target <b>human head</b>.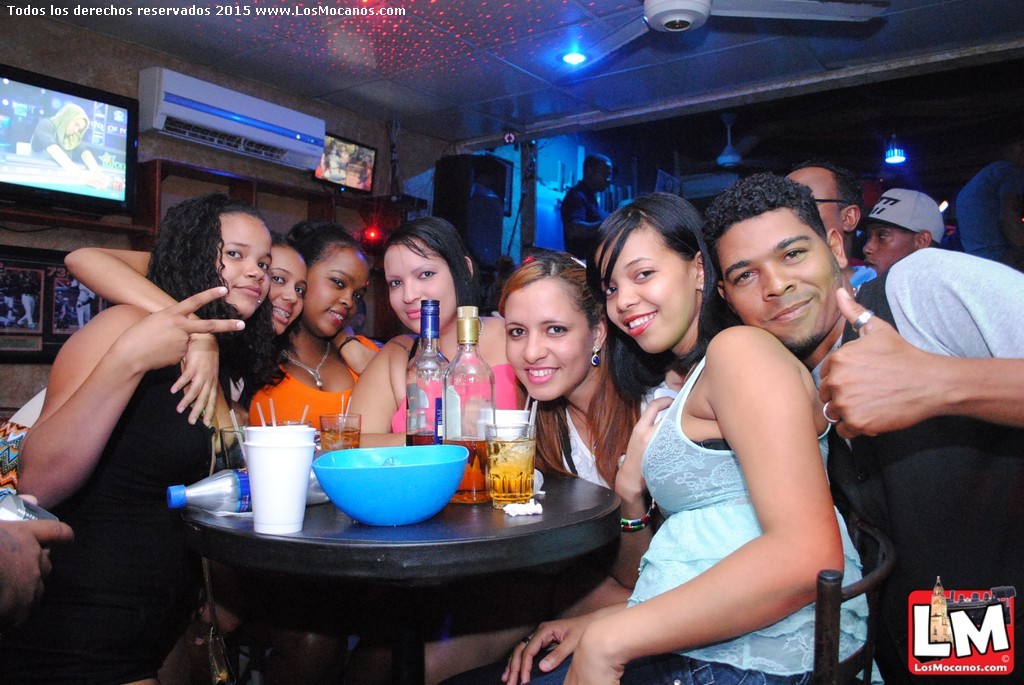
Target region: [left=694, top=169, right=849, bottom=353].
